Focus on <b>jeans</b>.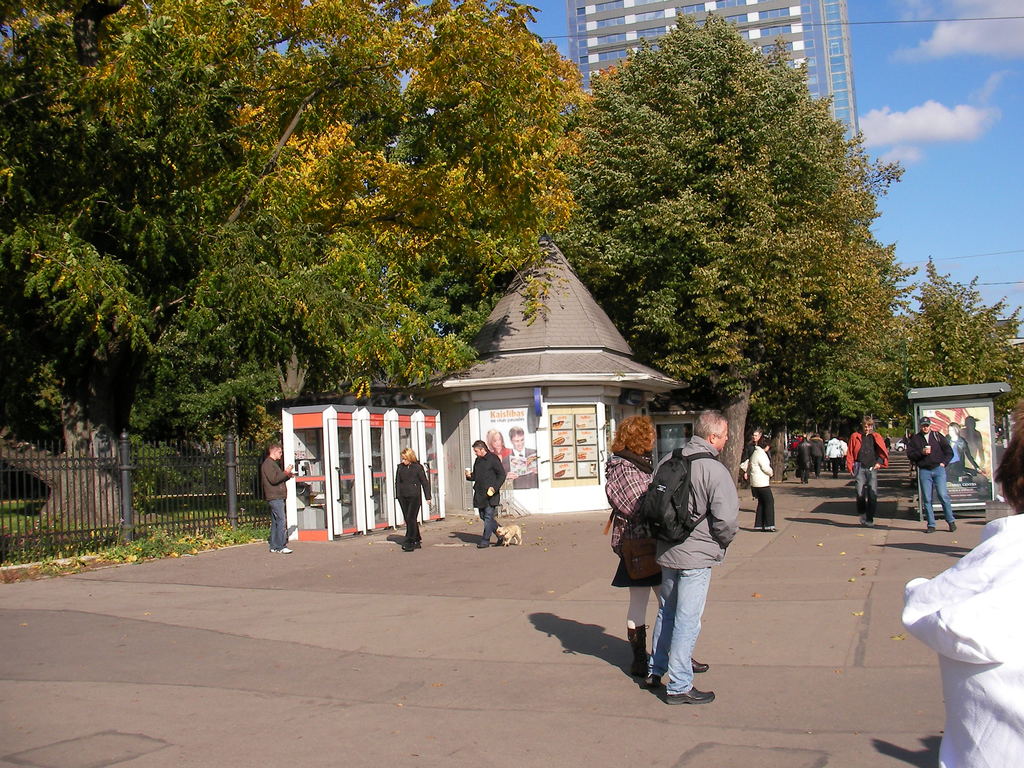
Focused at bbox=(627, 586, 658, 626).
